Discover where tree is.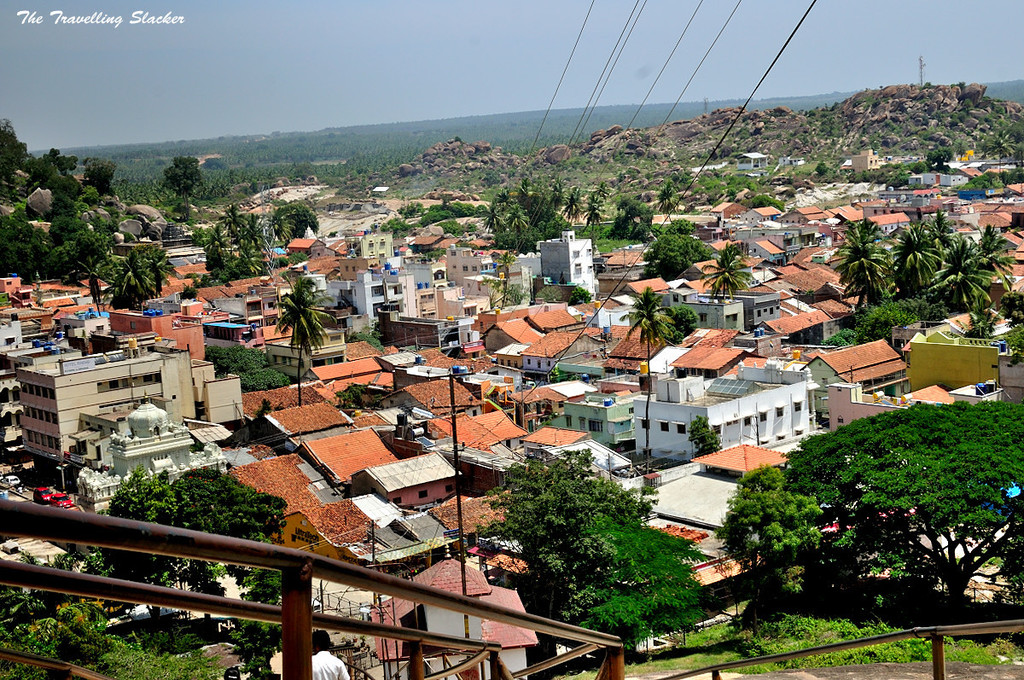
Discovered at box=[828, 213, 896, 308].
